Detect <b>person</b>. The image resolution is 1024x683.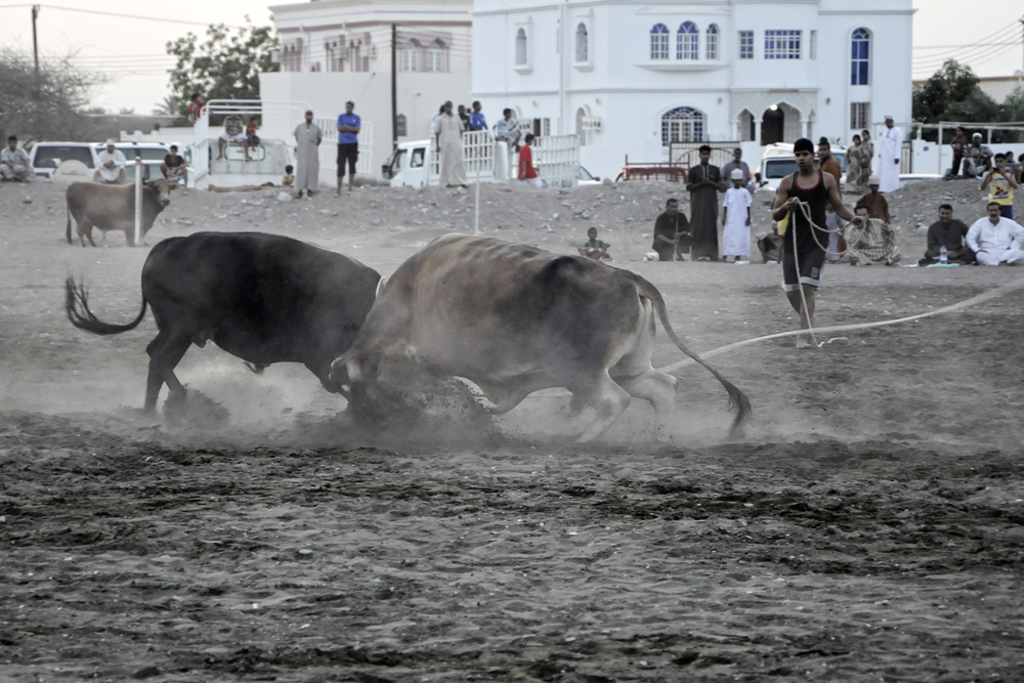
[left=434, top=98, right=470, bottom=186].
